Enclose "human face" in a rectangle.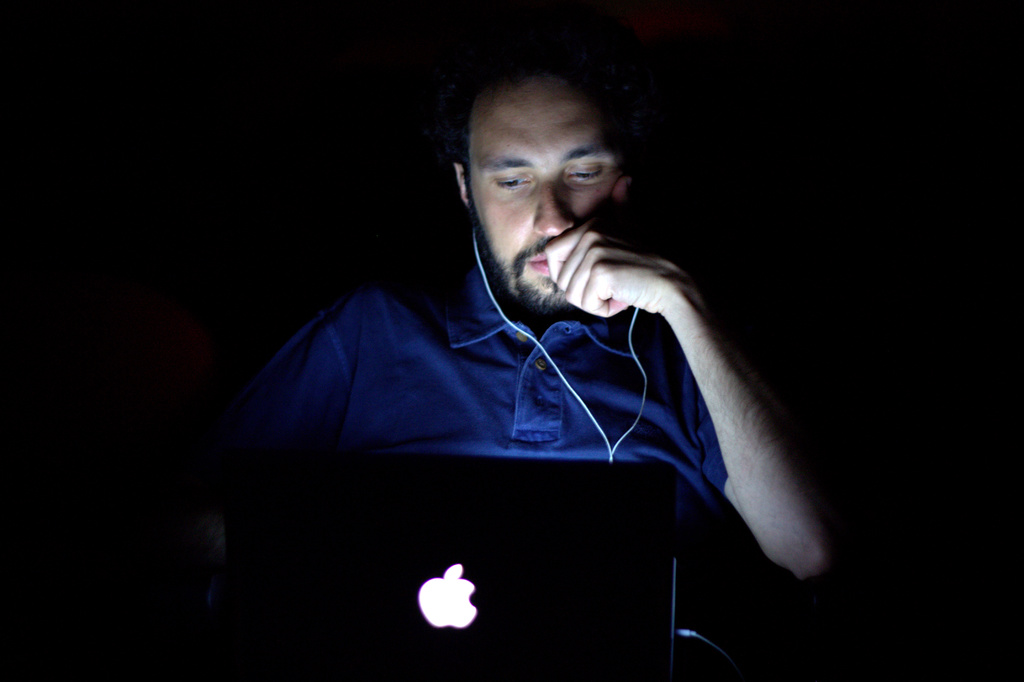
[left=465, top=72, right=622, bottom=308].
